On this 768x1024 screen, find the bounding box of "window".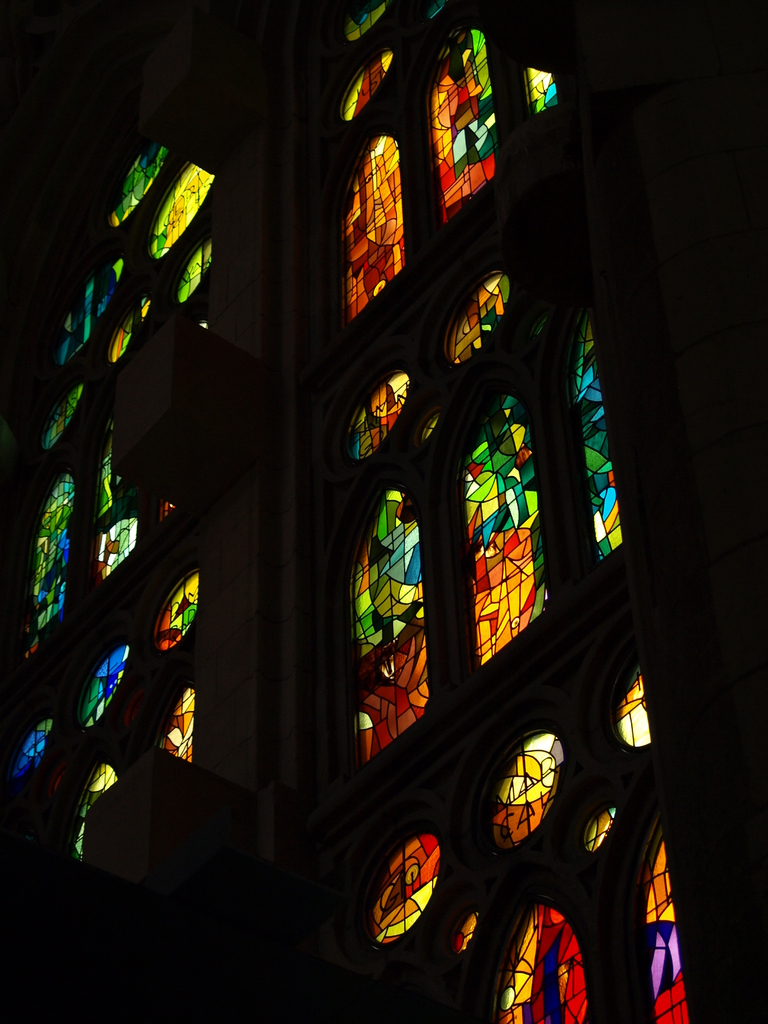
Bounding box: (x1=72, y1=767, x2=126, y2=858).
